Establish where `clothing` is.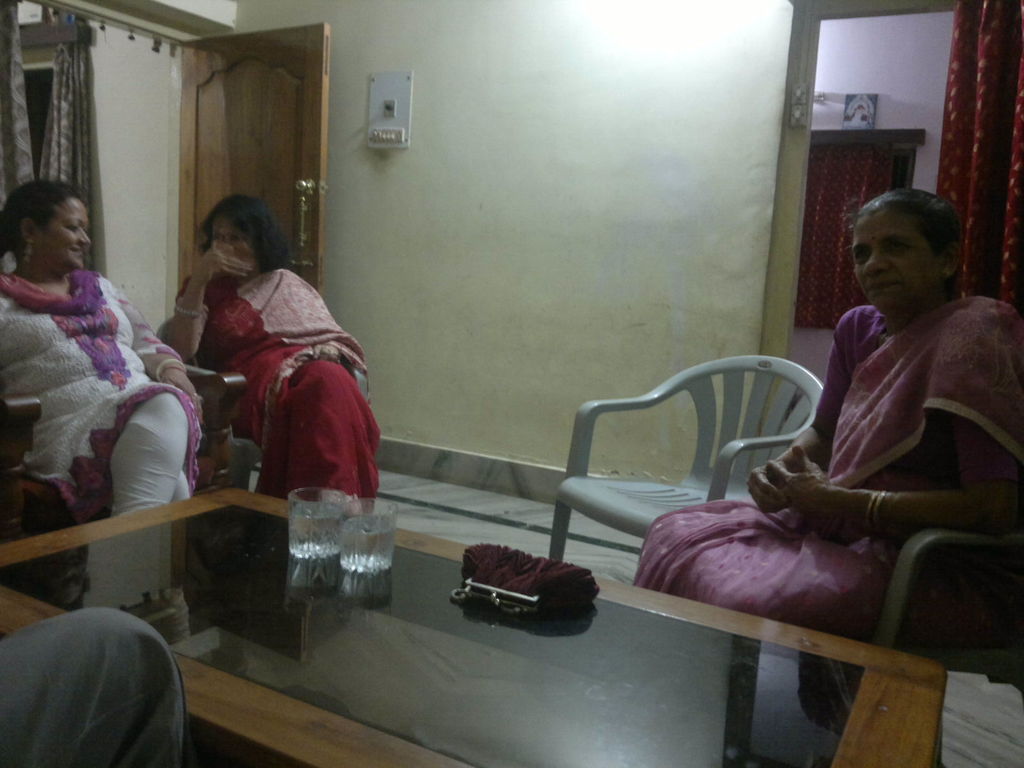
Established at bbox(193, 245, 378, 511).
